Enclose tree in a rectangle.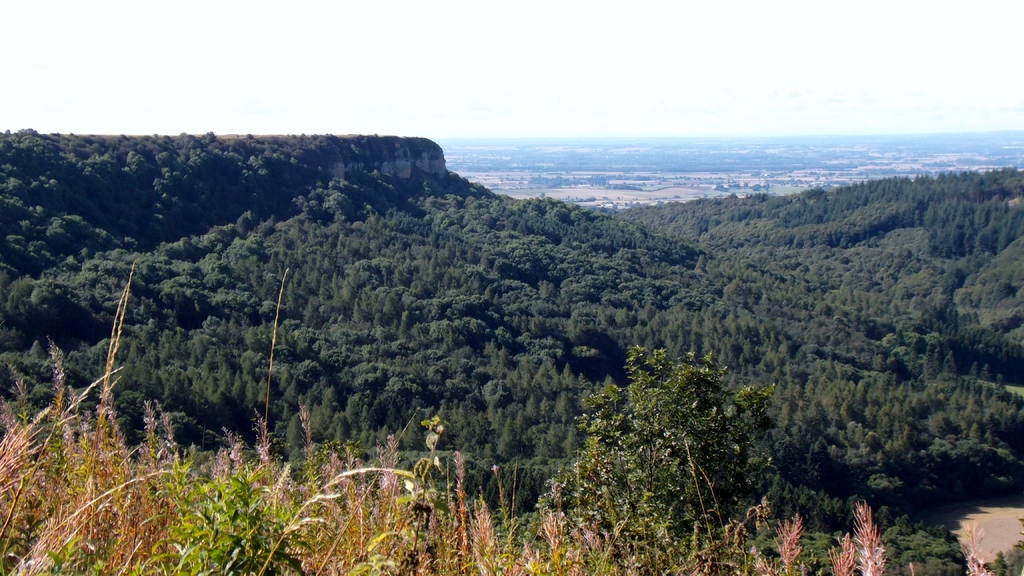
[x1=538, y1=335, x2=783, y2=538].
